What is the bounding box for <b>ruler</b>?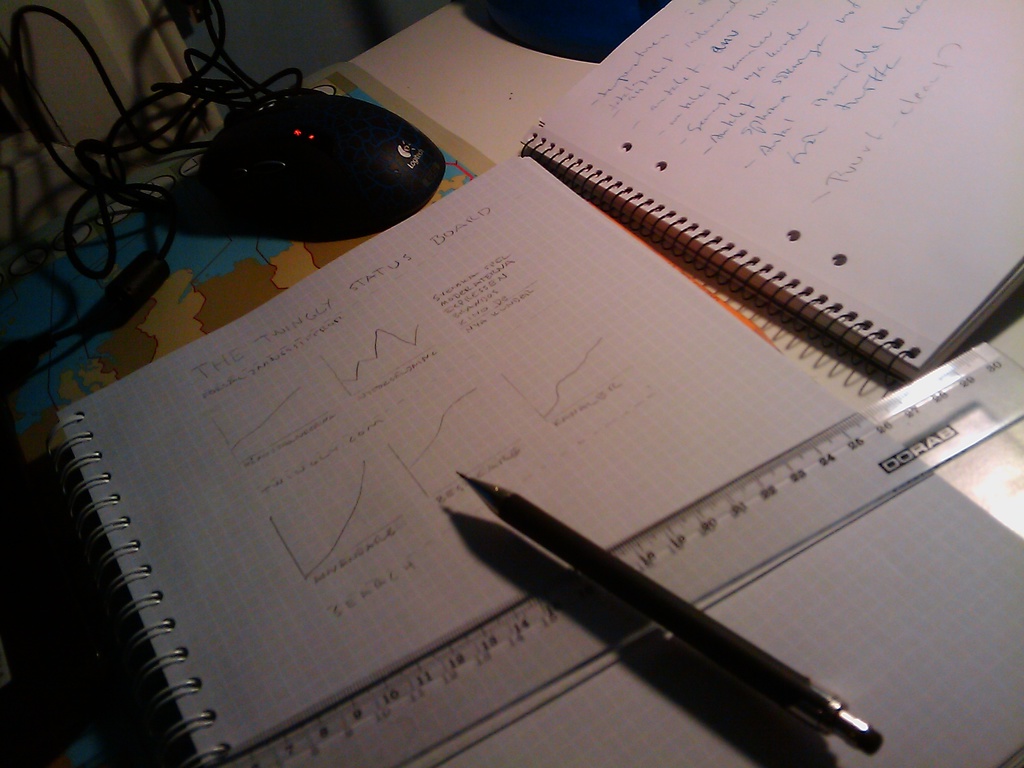
196 338 1023 767.
